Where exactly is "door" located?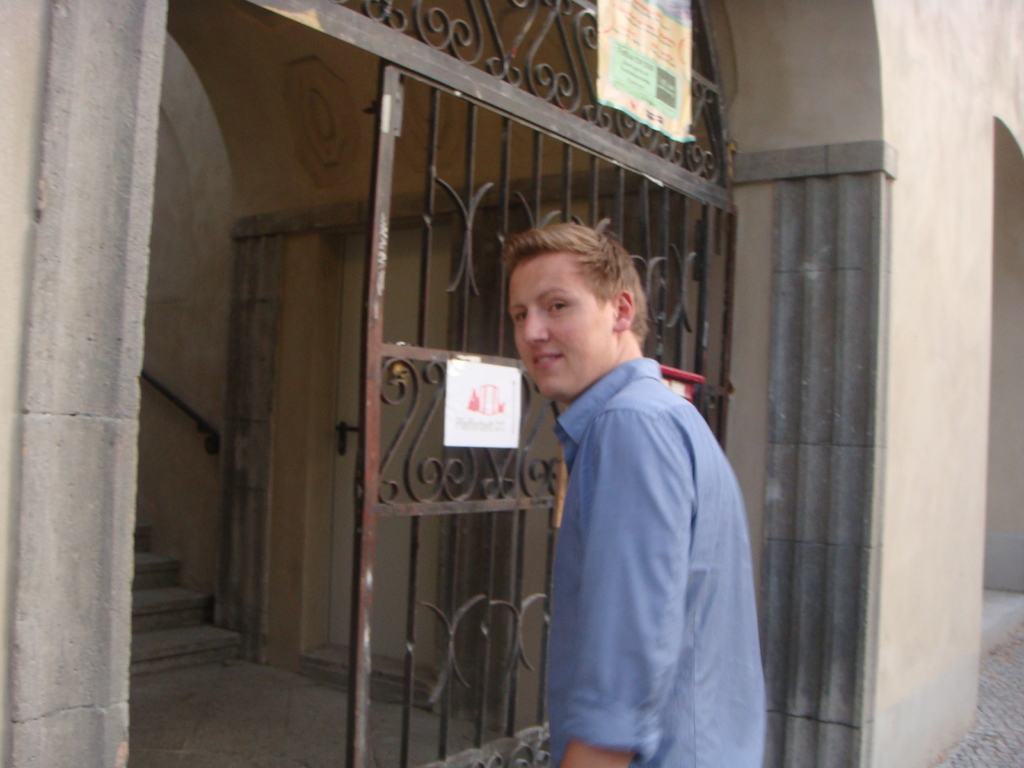
Its bounding box is <box>236,23,774,751</box>.
